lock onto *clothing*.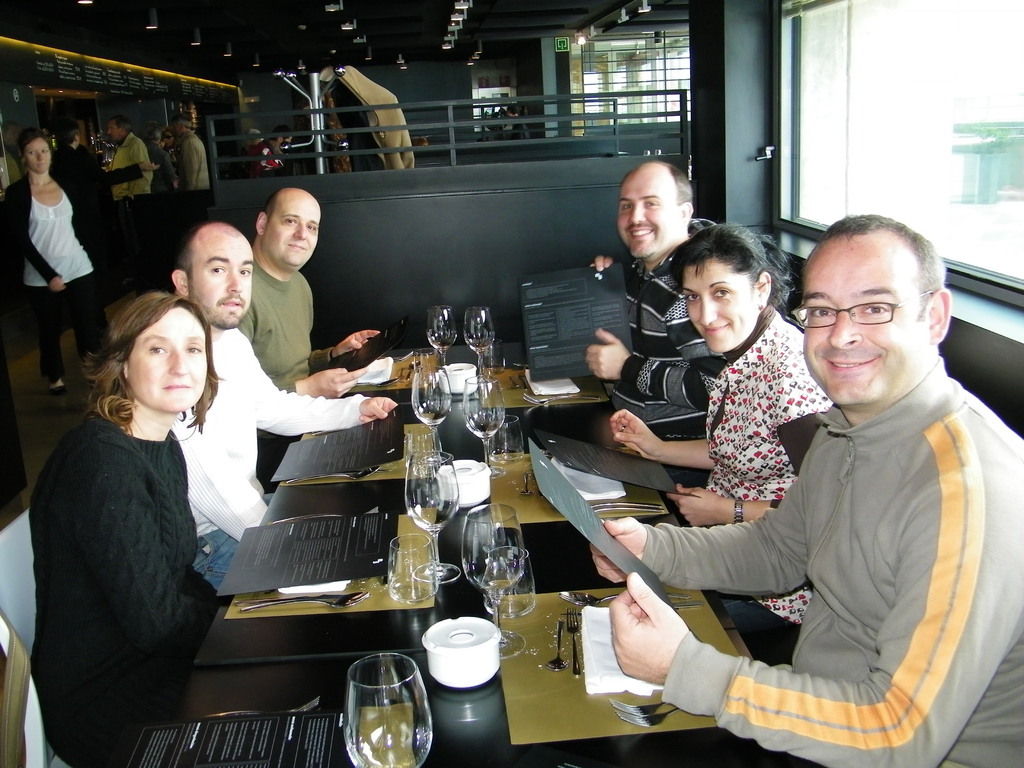
Locked: [605, 303, 991, 754].
